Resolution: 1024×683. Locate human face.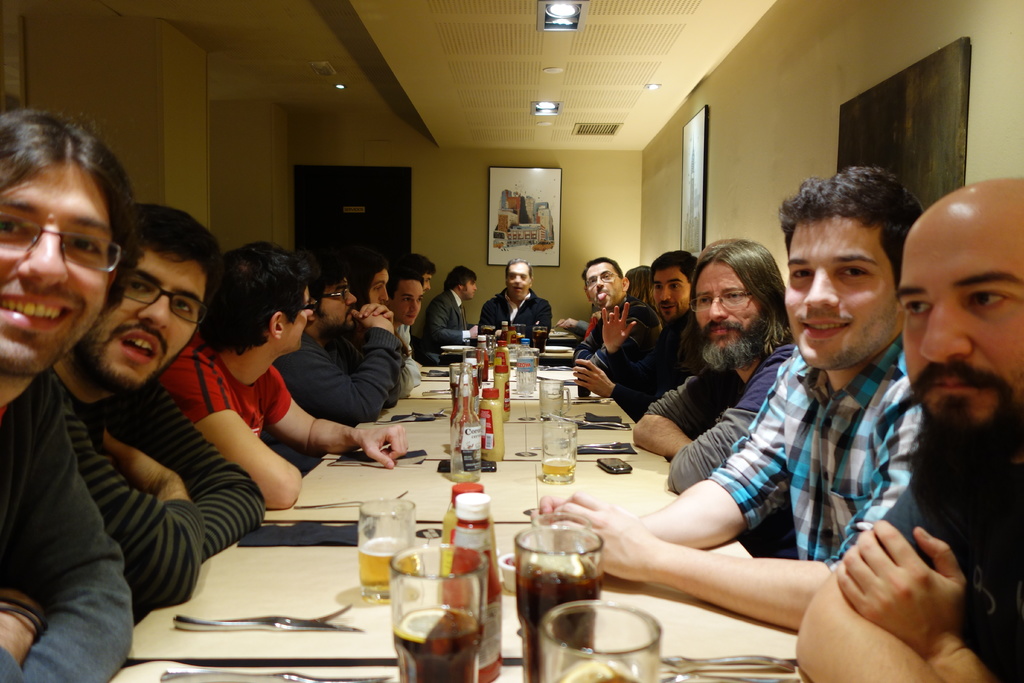
Rect(463, 278, 477, 298).
